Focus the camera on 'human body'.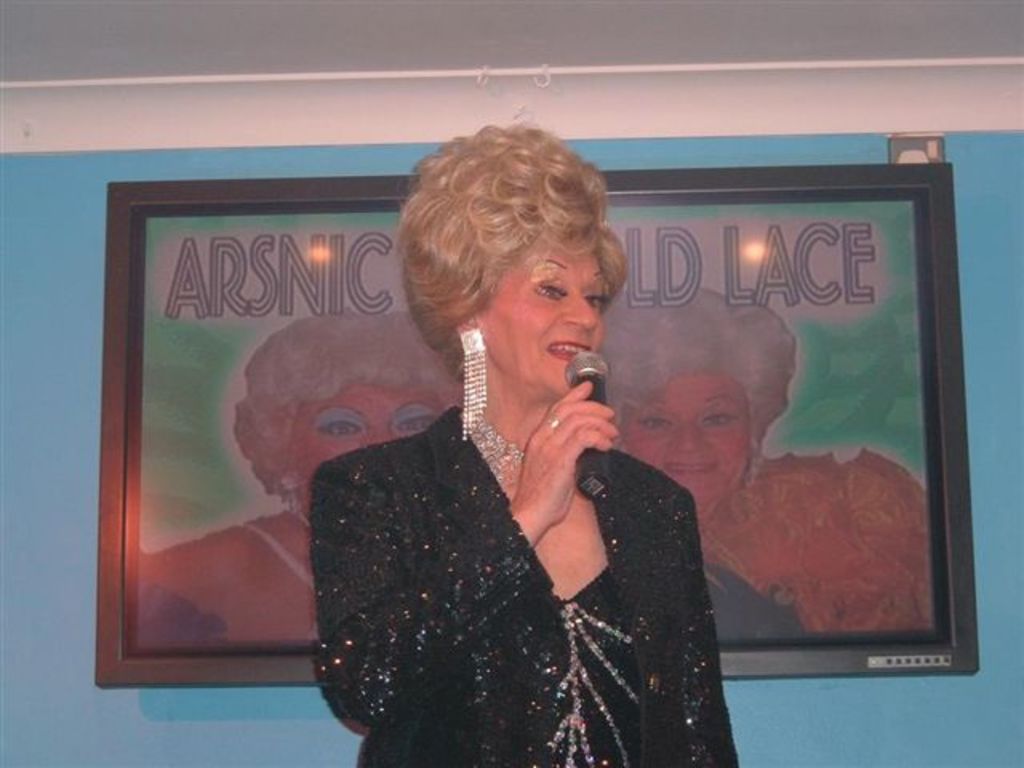
Focus region: box=[280, 179, 779, 742].
